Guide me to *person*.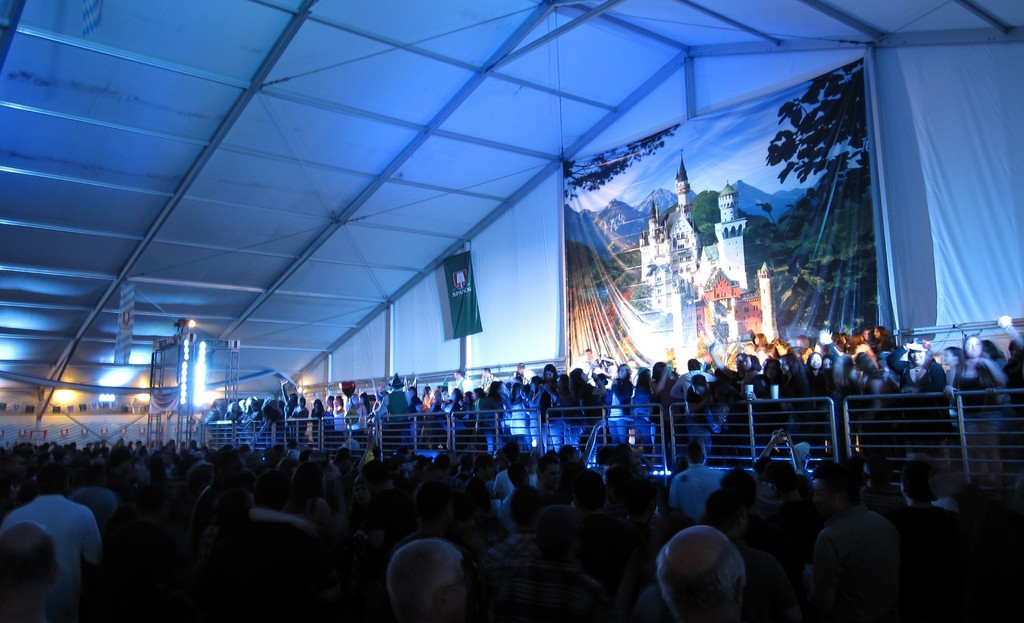
Guidance: (left=282, top=464, right=326, bottom=520).
